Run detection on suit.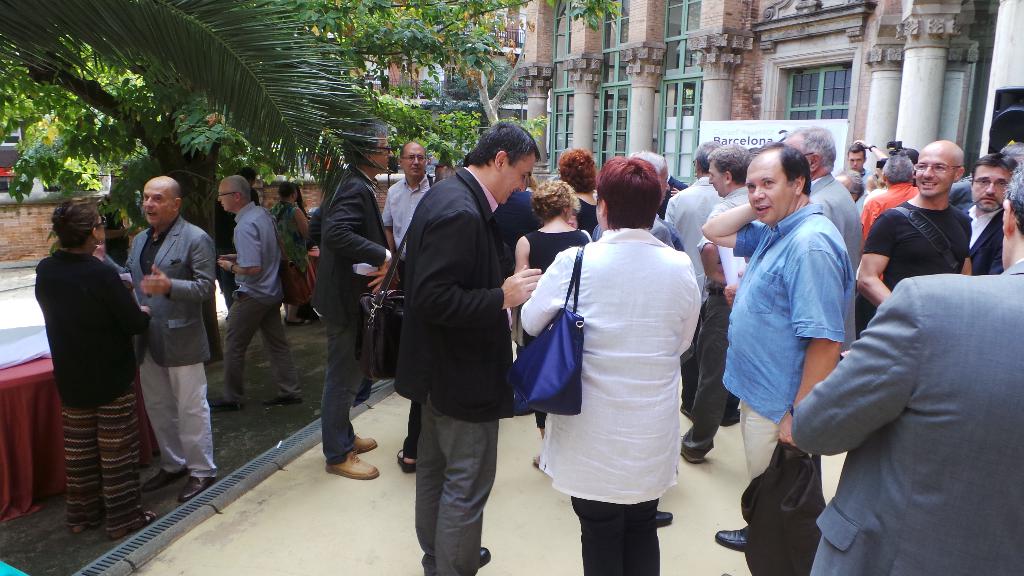
Result: 115 214 216 479.
